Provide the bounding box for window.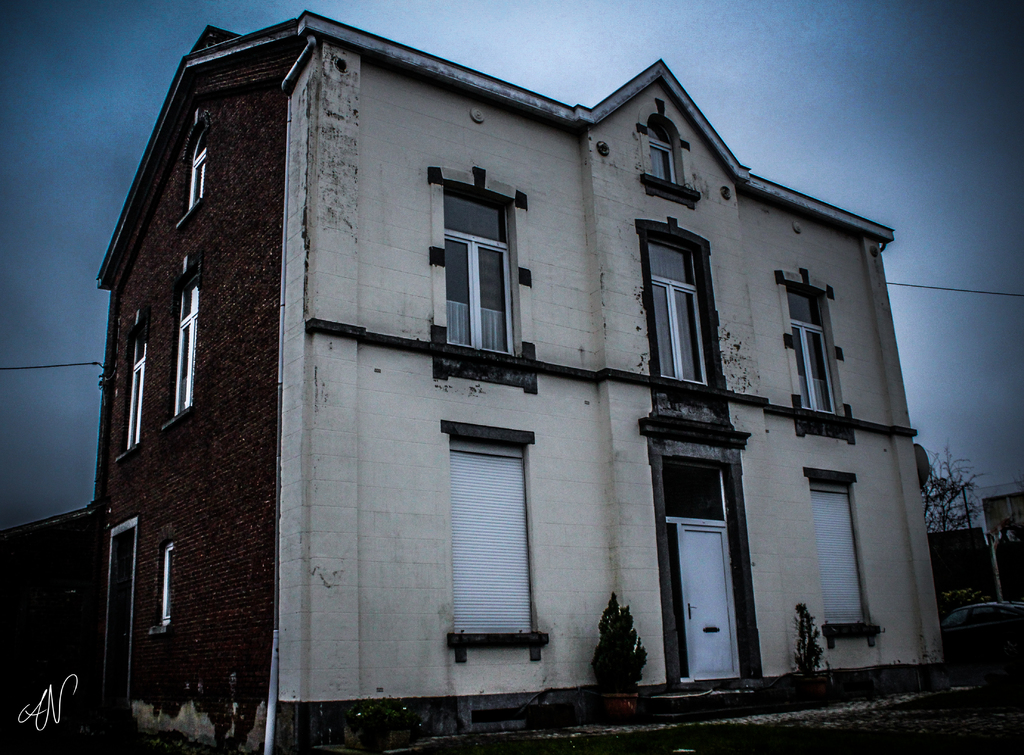
(left=174, top=129, right=209, bottom=228).
